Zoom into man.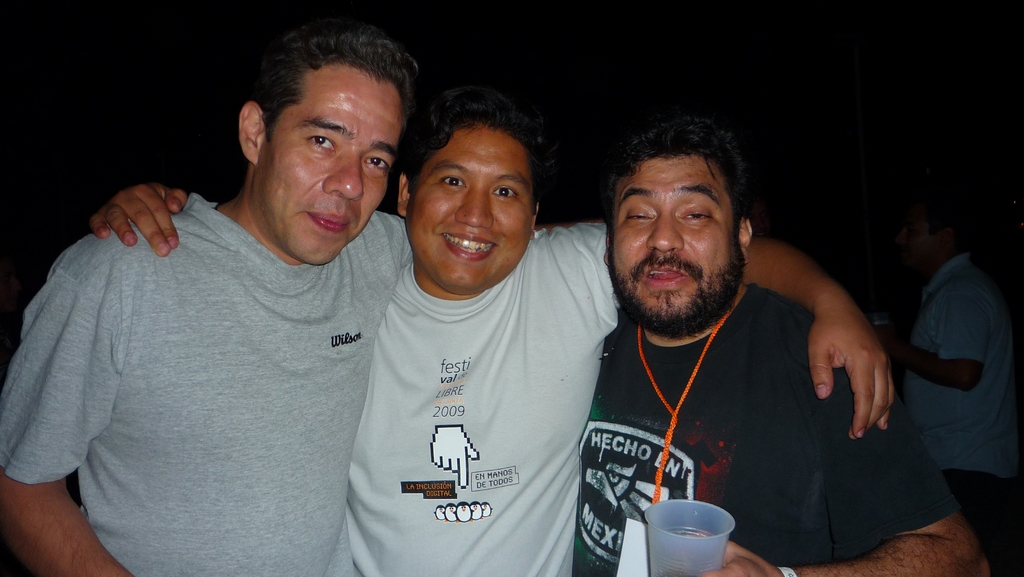
Zoom target: BBox(104, 102, 895, 576).
